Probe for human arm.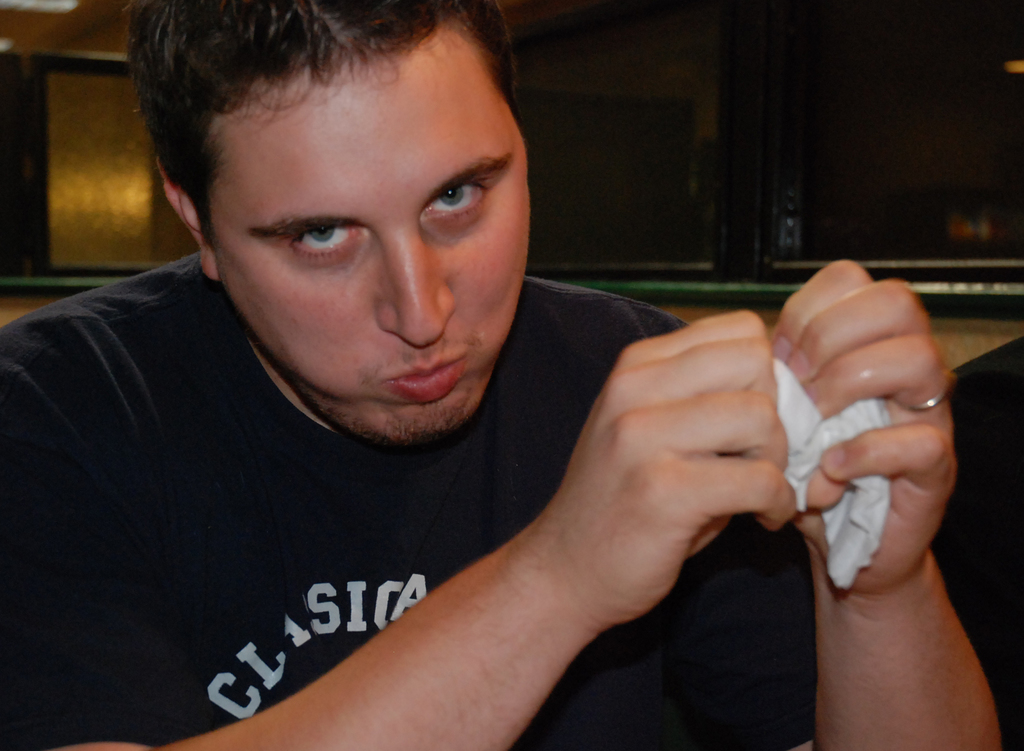
Probe result: [296,355,790,750].
